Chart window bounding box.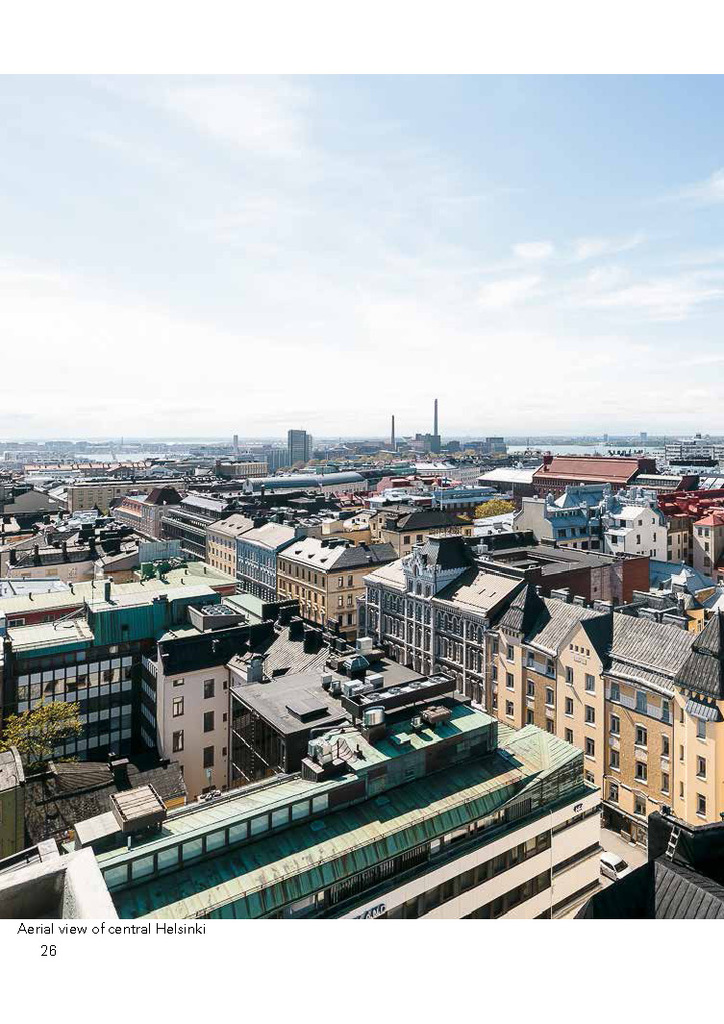
Charted: bbox=(335, 572, 356, 628).
